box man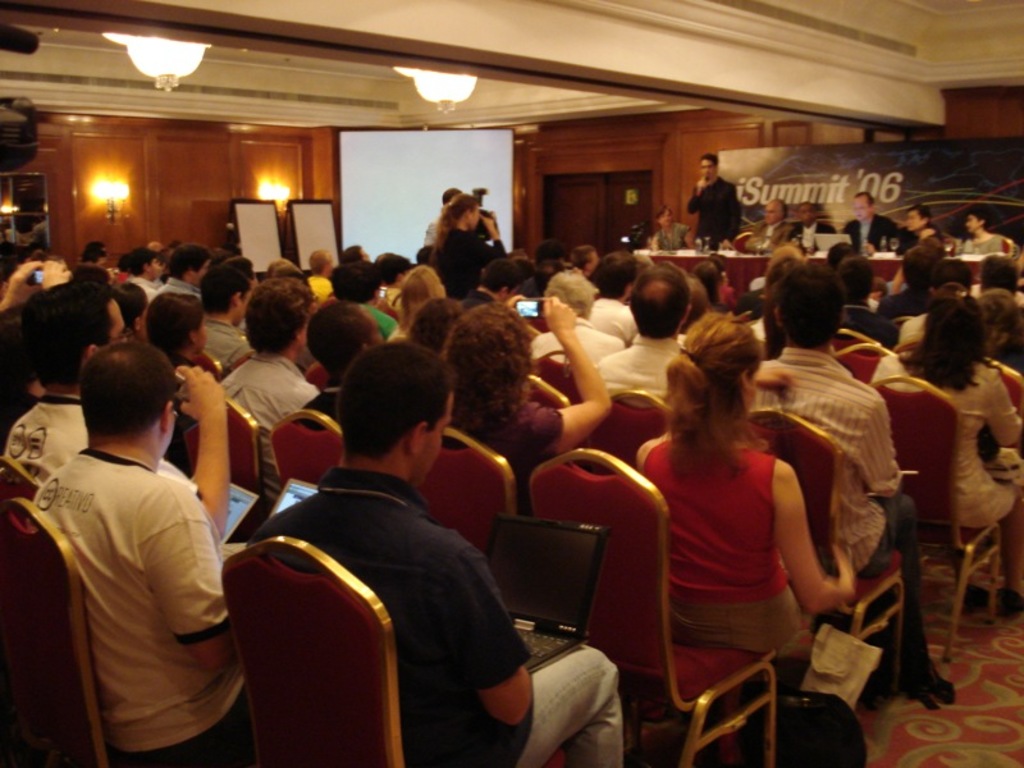
{"x1": 1, "y1": 271, "x2": 228, "y2": 529}
